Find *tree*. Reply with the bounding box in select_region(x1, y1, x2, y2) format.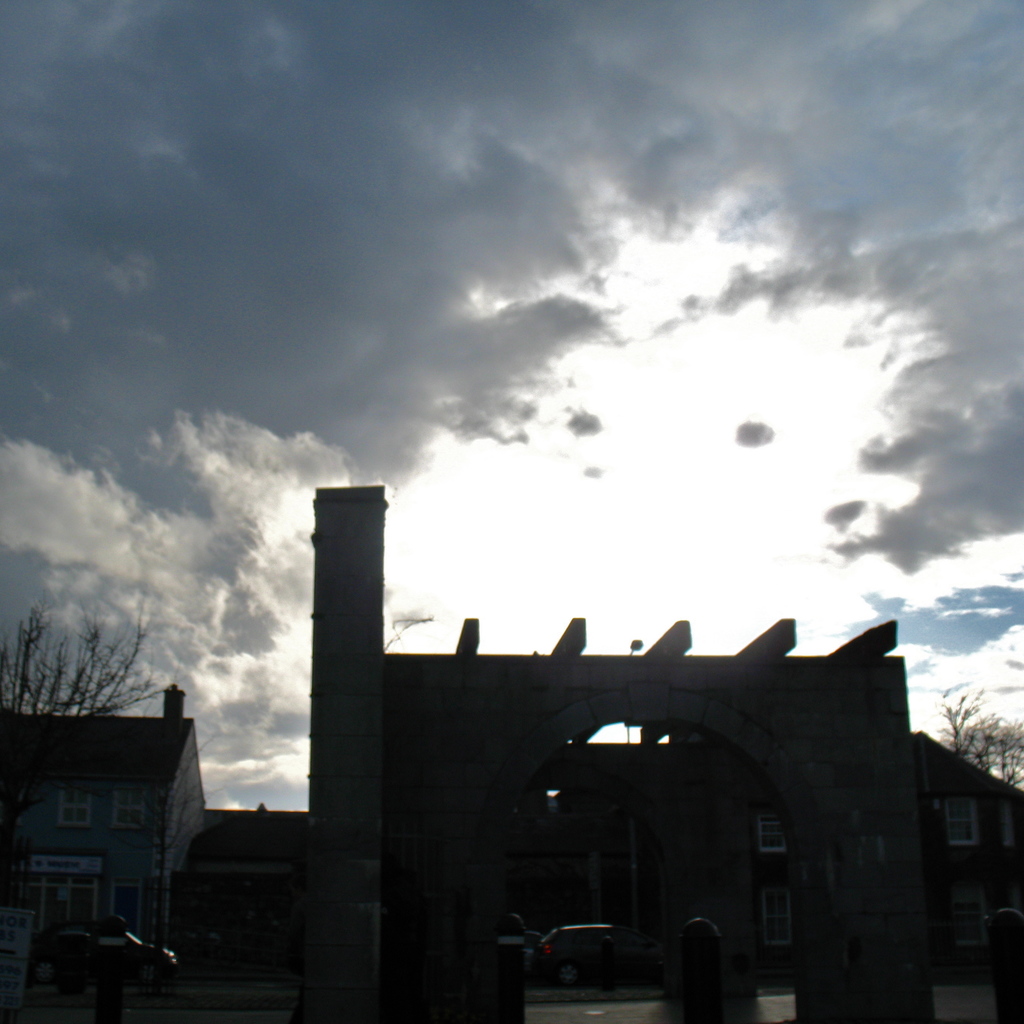
select_region(0, 582, 186, 904).
